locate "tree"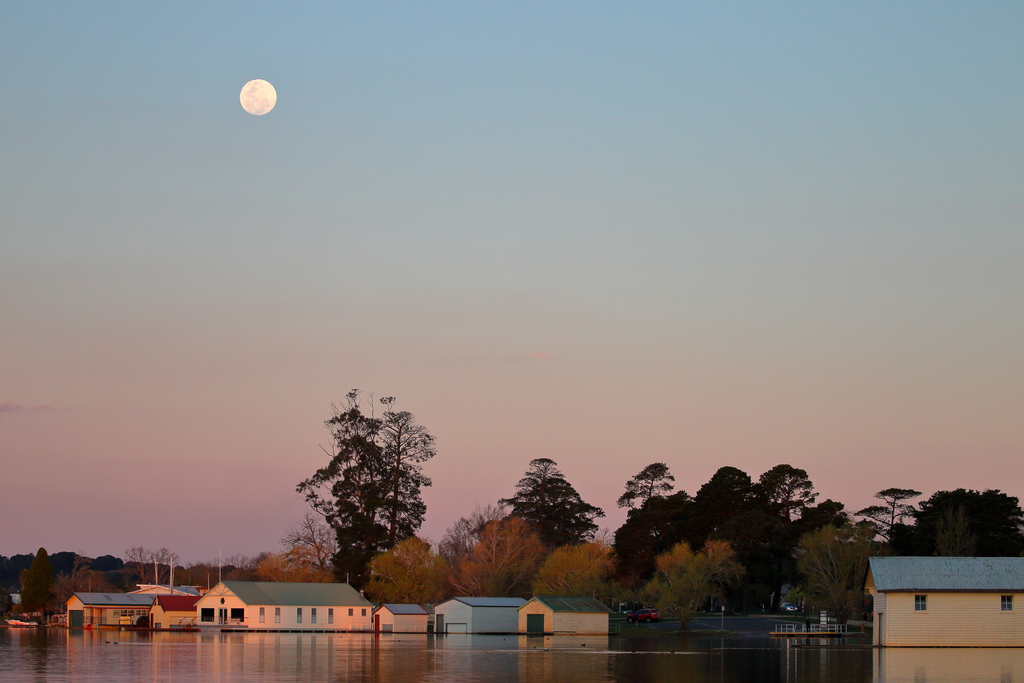
(x1=288, y1=391, x2=438, y2=600)
